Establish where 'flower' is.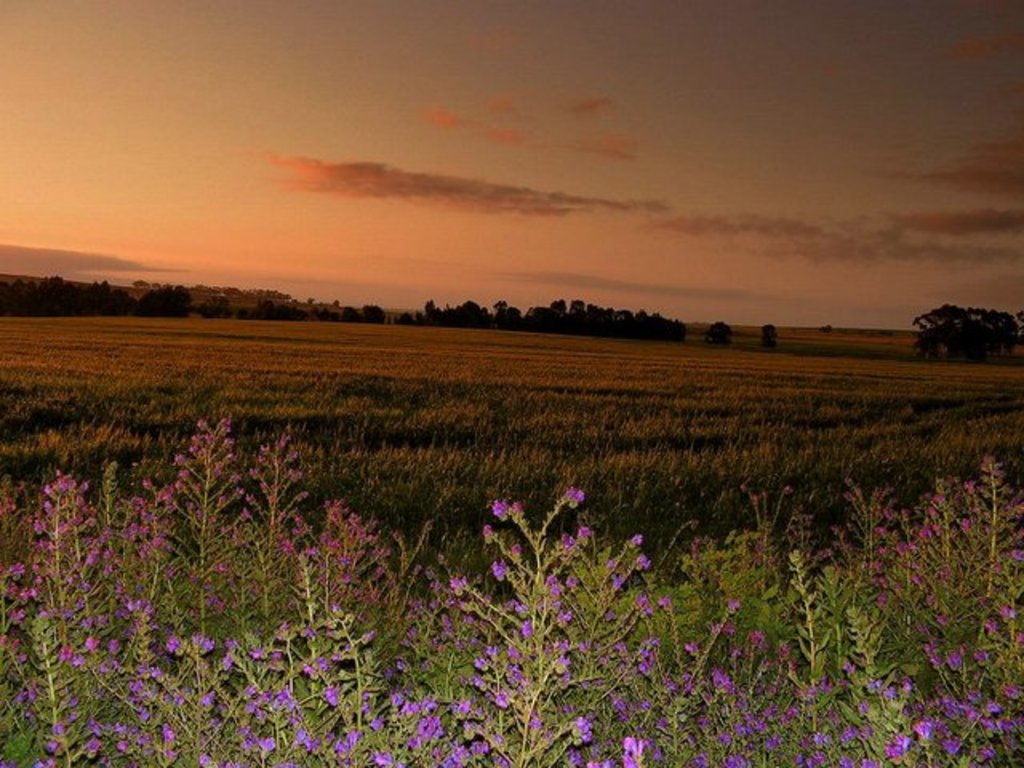
Established at {"left": 493, "top": 499, "right": 509, "bottom": 518}.
